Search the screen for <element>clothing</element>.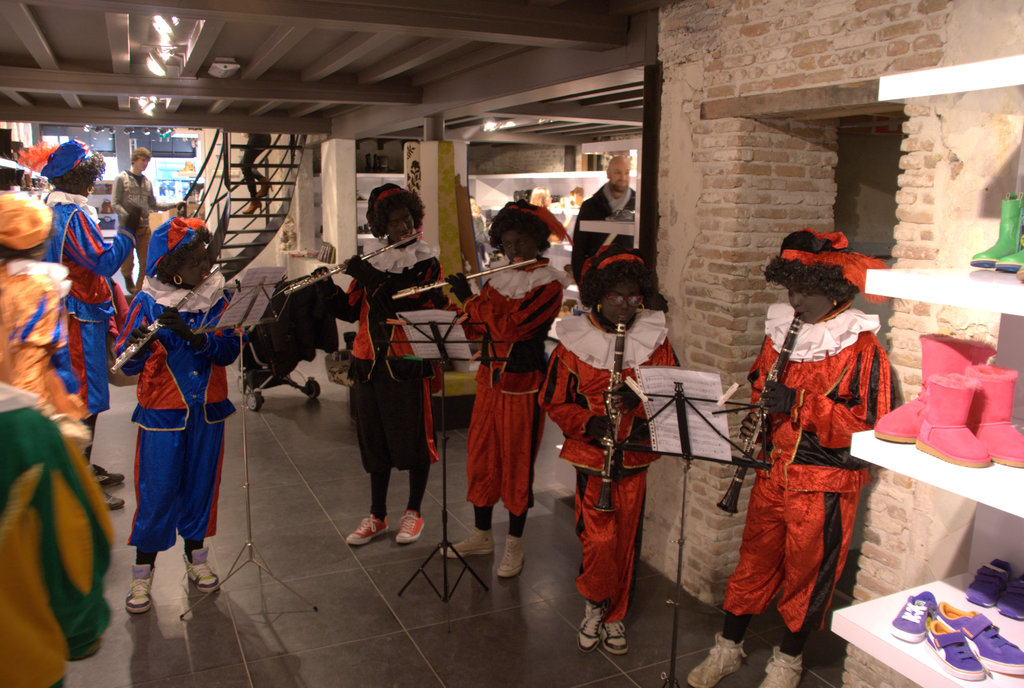
Found at 116, 218, 244, 556.
